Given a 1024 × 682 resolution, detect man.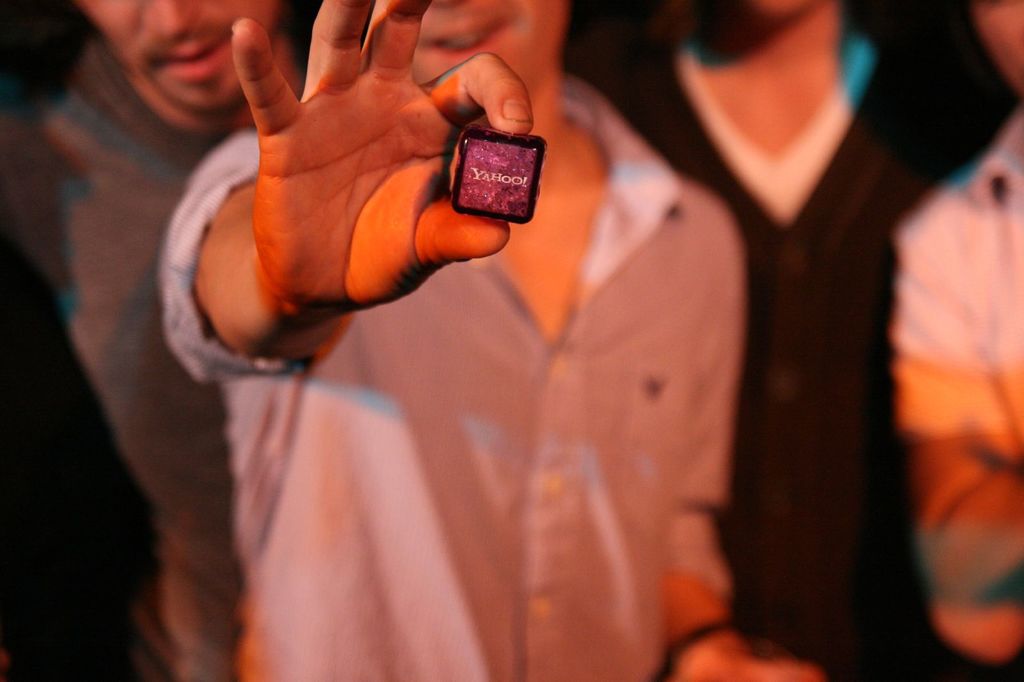
890 0 1023 681.
